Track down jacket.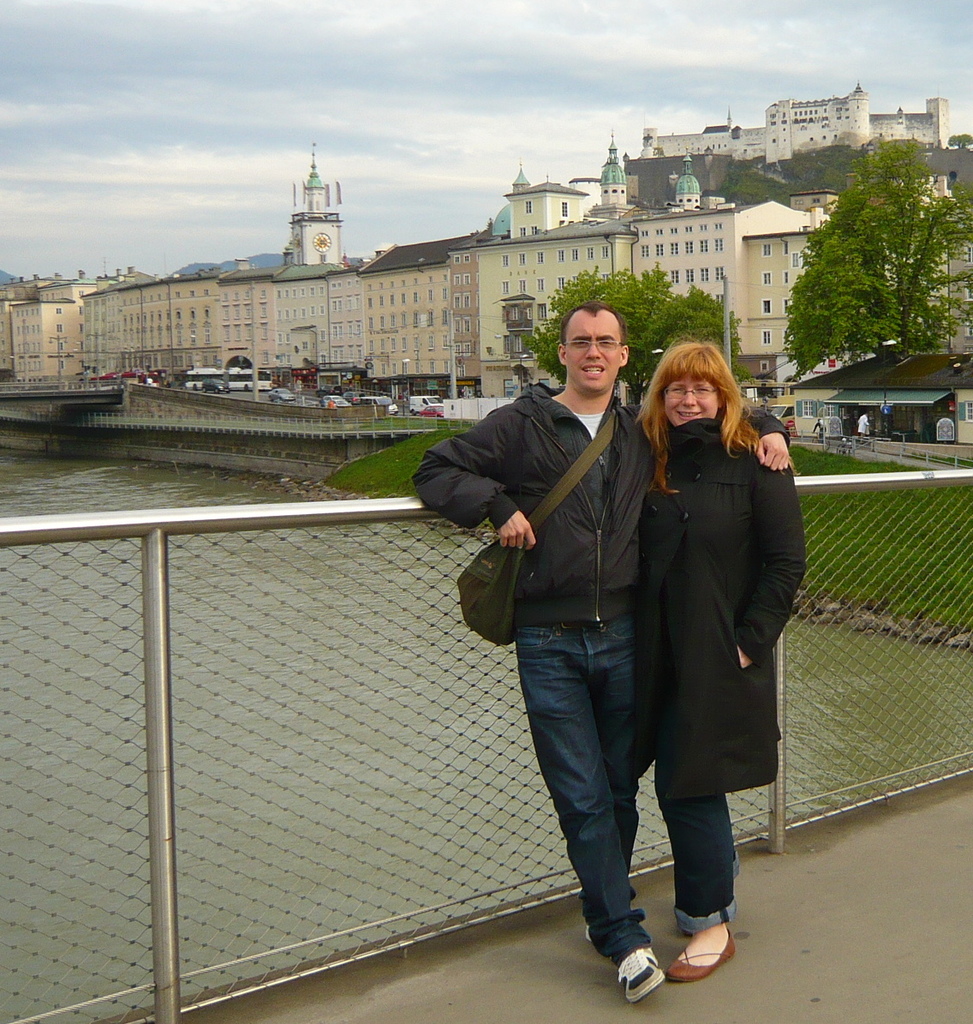
Tracked to (x1=460, y1=370, x2=692, y2=647).
